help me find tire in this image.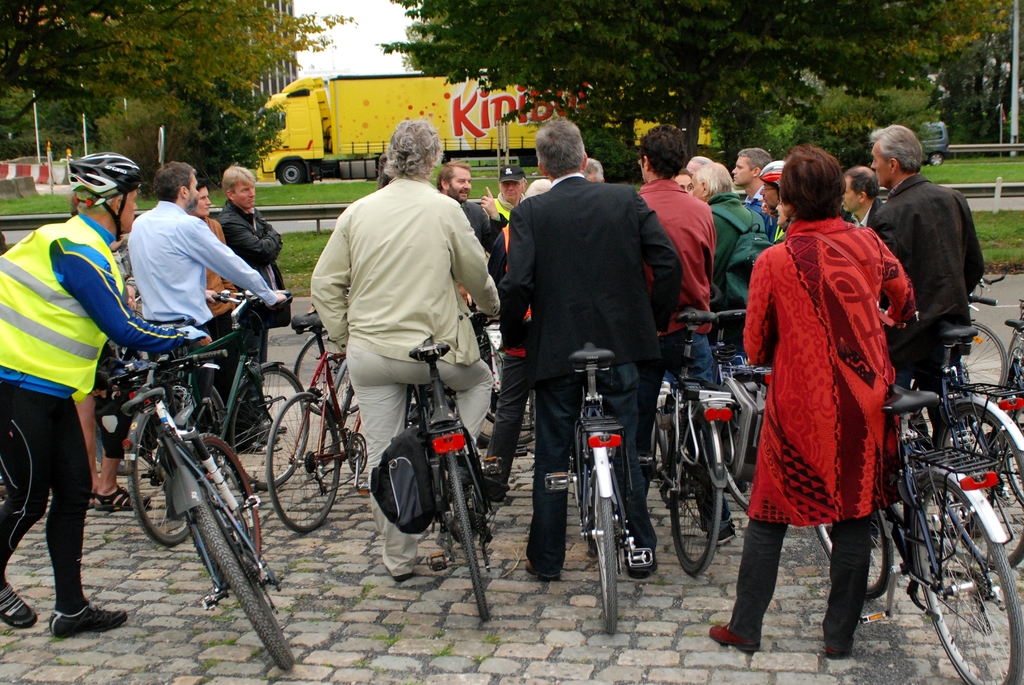
Found it: l=811, t=508, r=893, b=597.
